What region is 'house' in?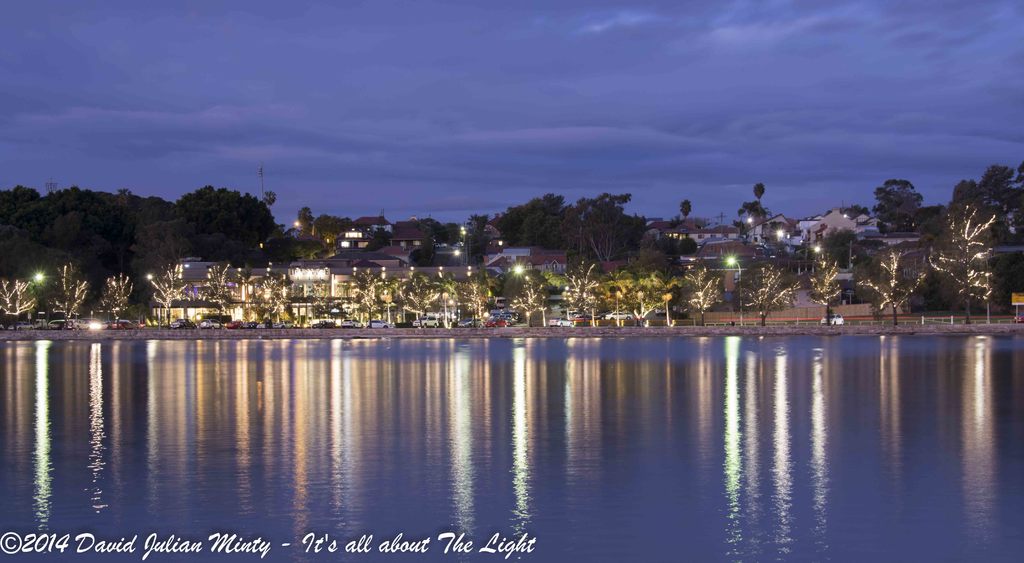
<bbox>286, 225, 568, 299</bbox>.
